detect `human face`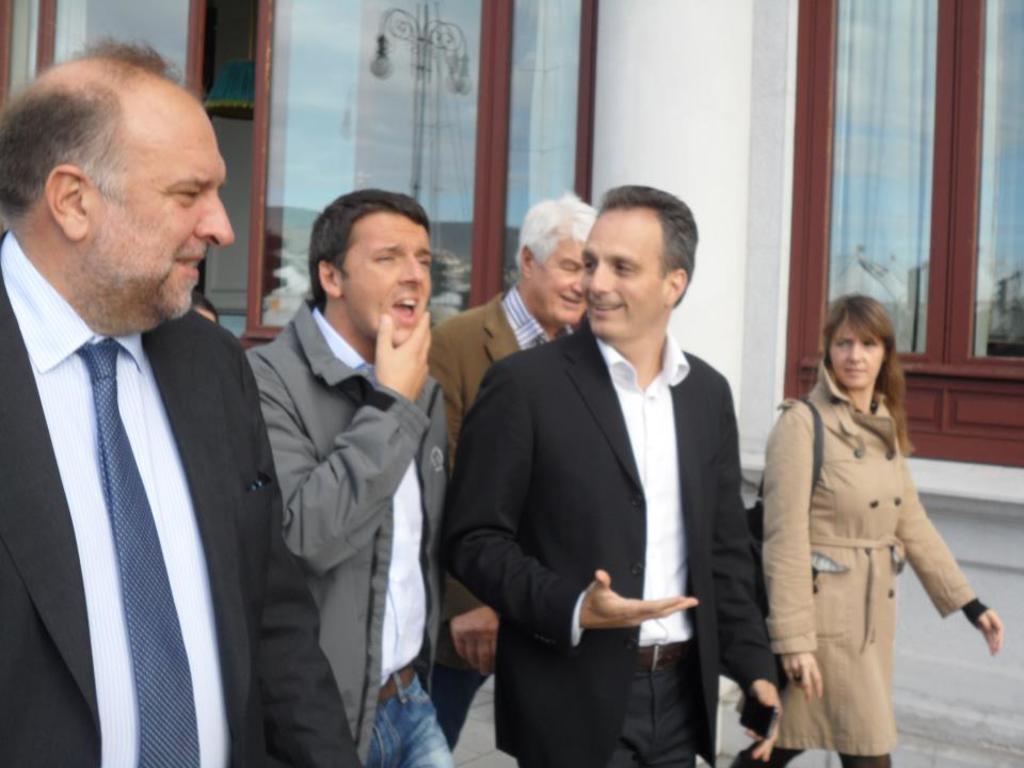
86 100 240 323
